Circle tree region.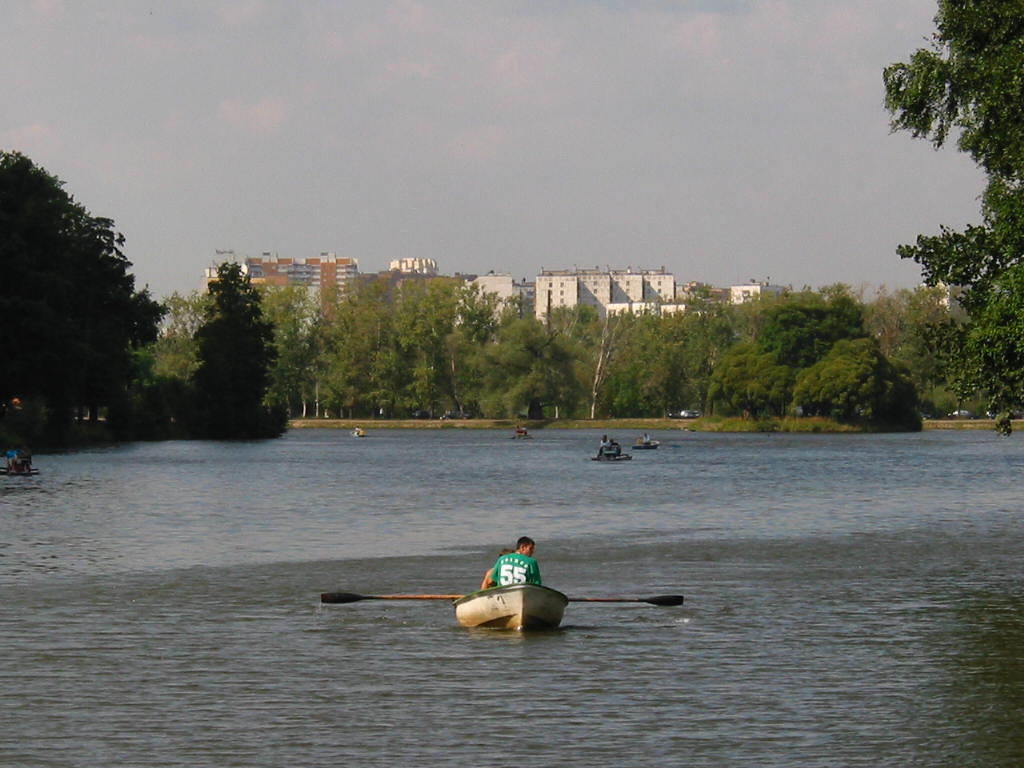
Region: x1=173 y1=255 x2=287 y2=441.
